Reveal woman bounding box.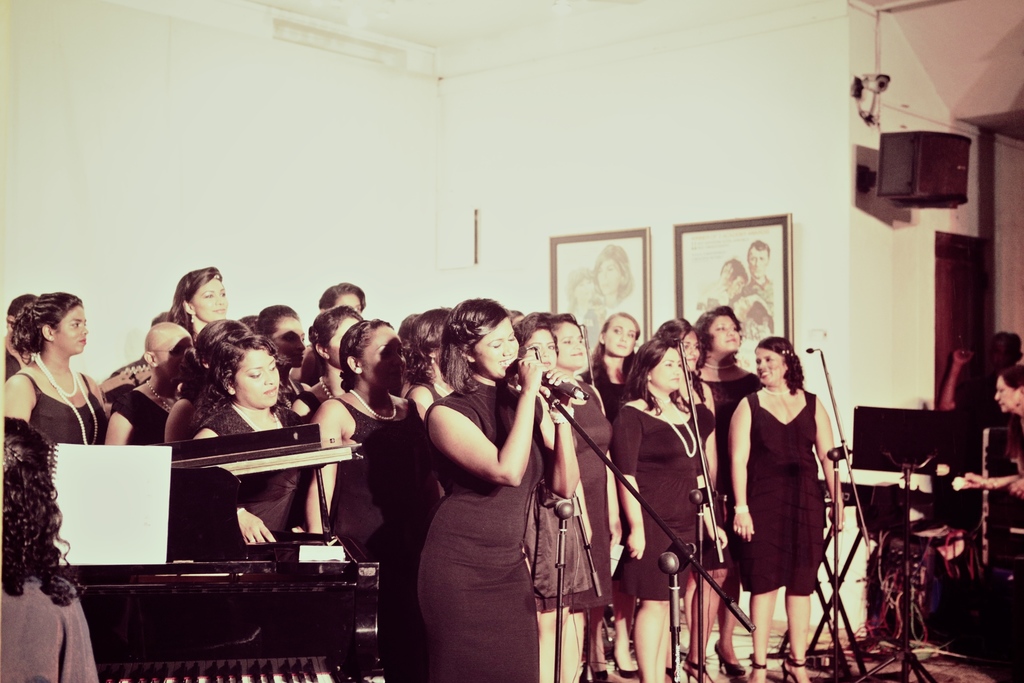
Revealed: 724 329 845 682.
